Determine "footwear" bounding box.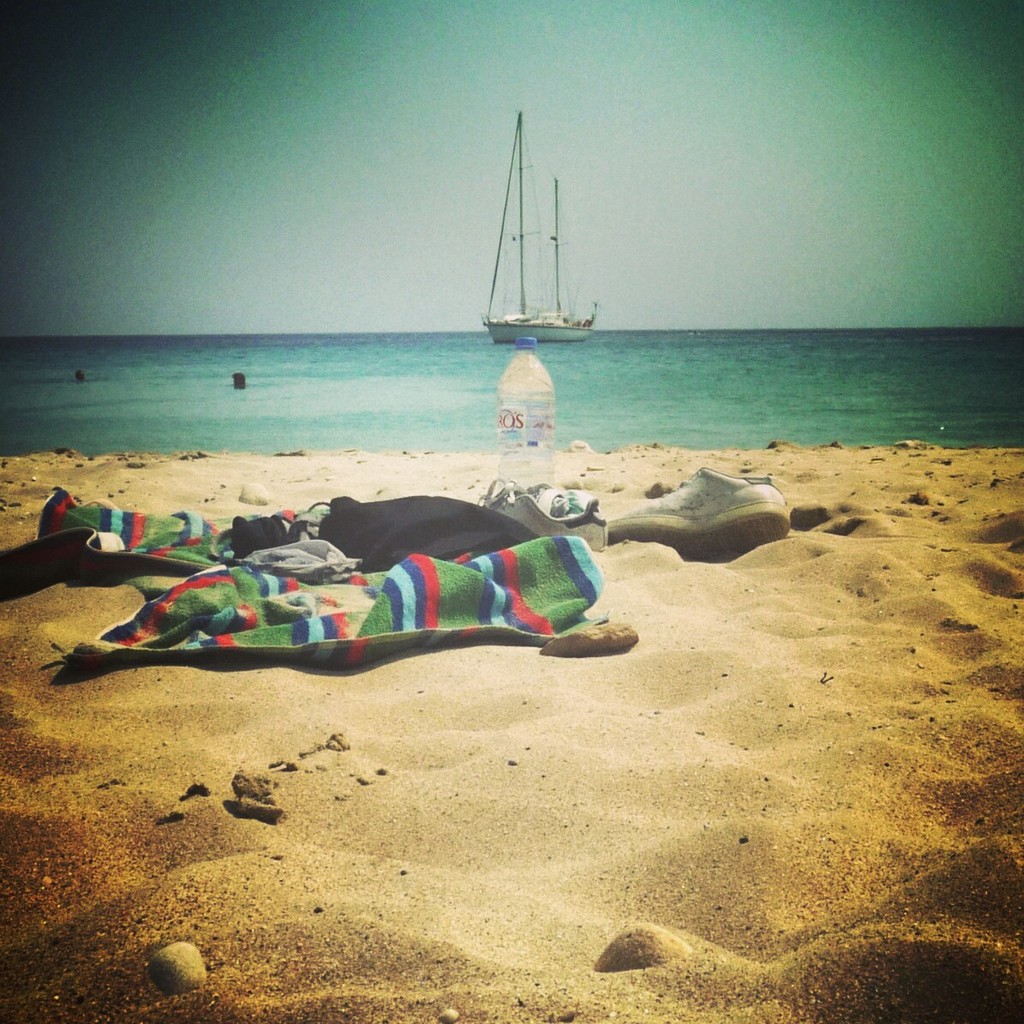
Determined: [x1=476, y1=475, x2=611, y2=551].
